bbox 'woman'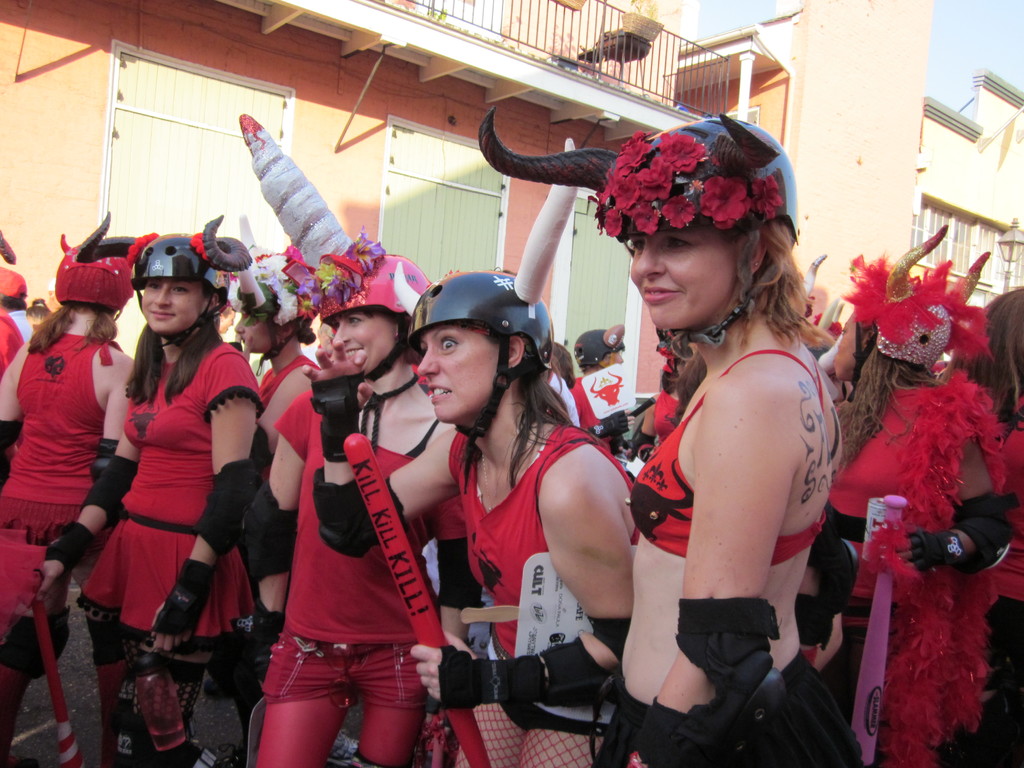
[x1=232, y1=248, x2=338, y2=500]
